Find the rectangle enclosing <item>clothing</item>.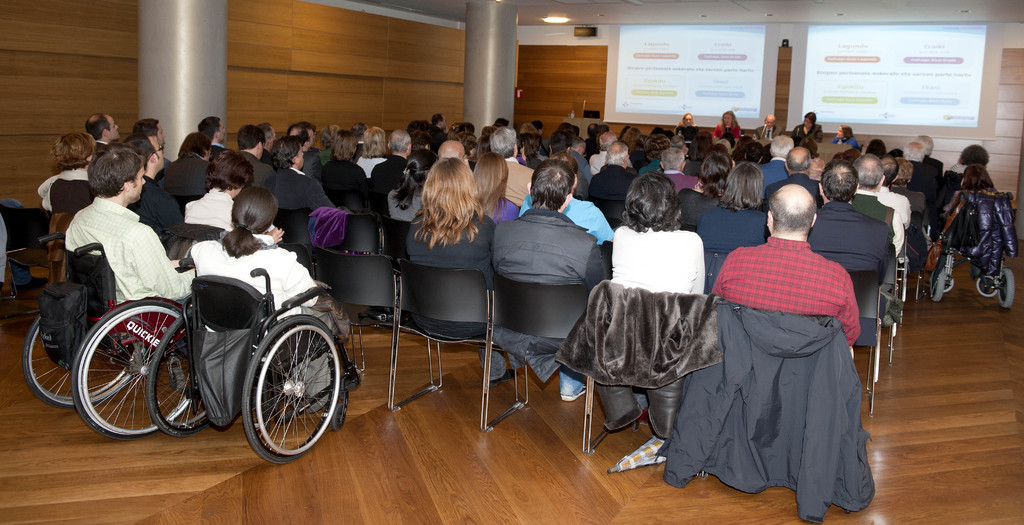
box=[304, 202, 350, 255].
